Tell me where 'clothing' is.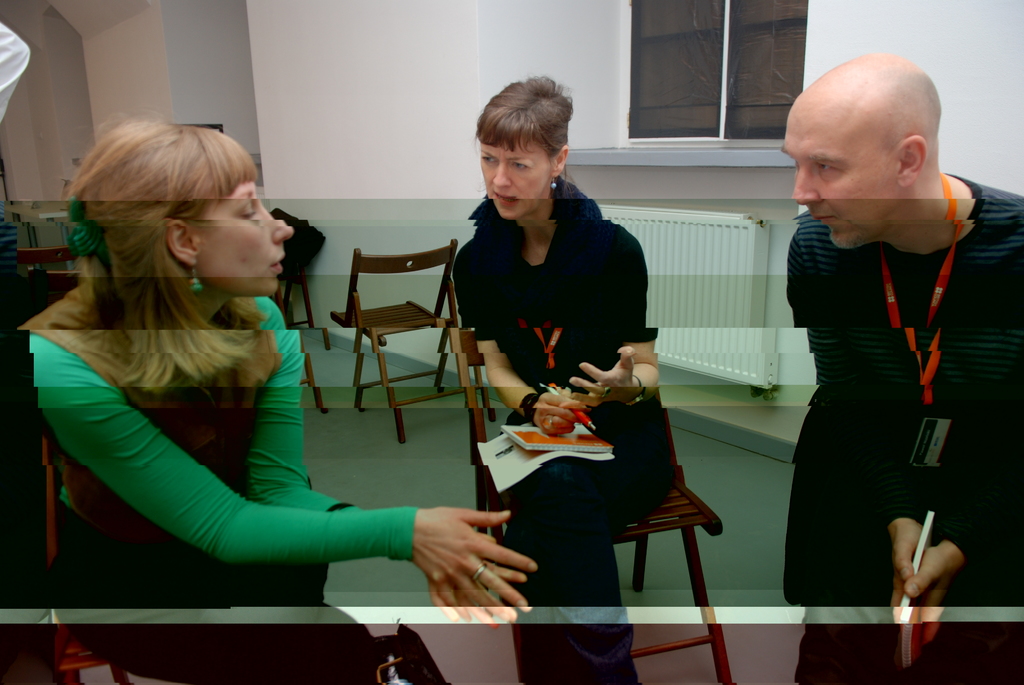
'clothing' is at pyautogui.locateOnScreen(451, 178, 671, 684).
